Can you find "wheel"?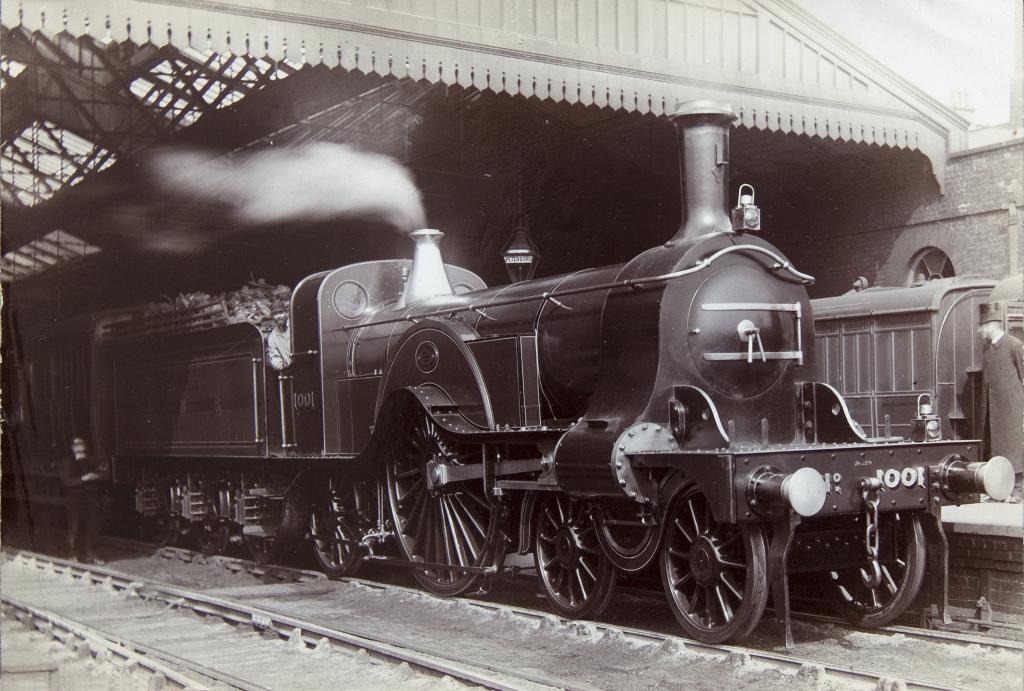
Yes, bounding box: (824, 505, 925, 629).
